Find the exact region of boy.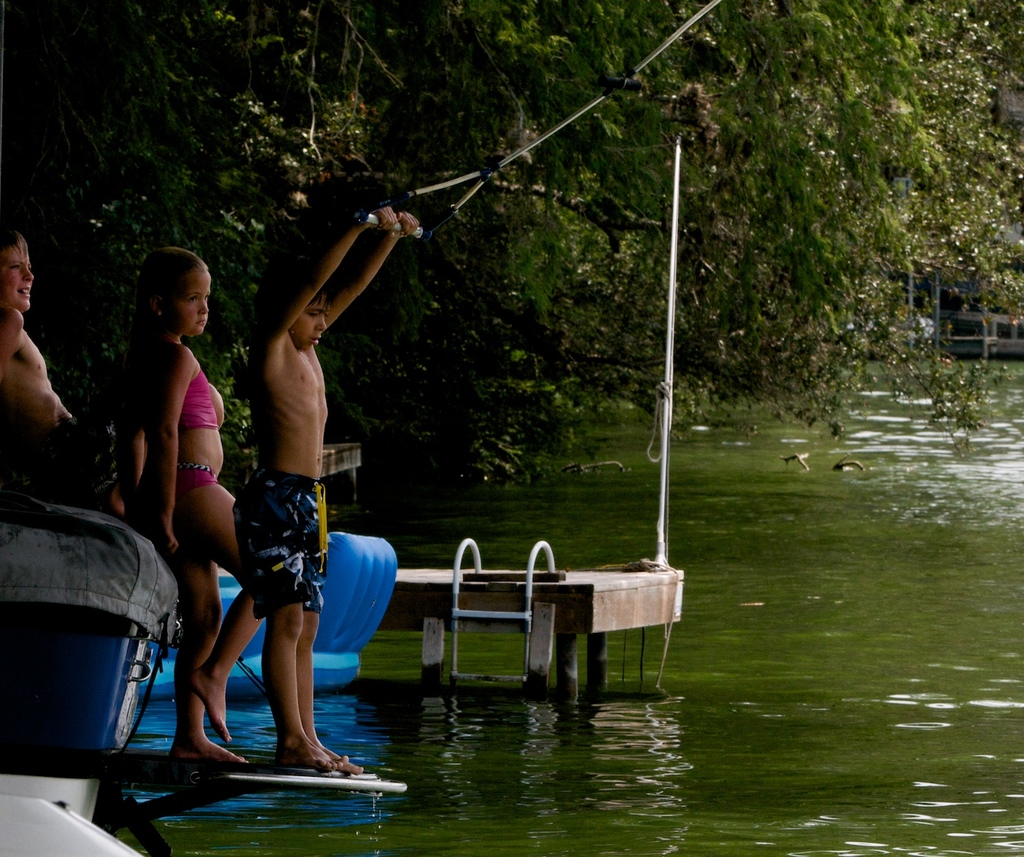
Exact region: 1,223,246,762.
